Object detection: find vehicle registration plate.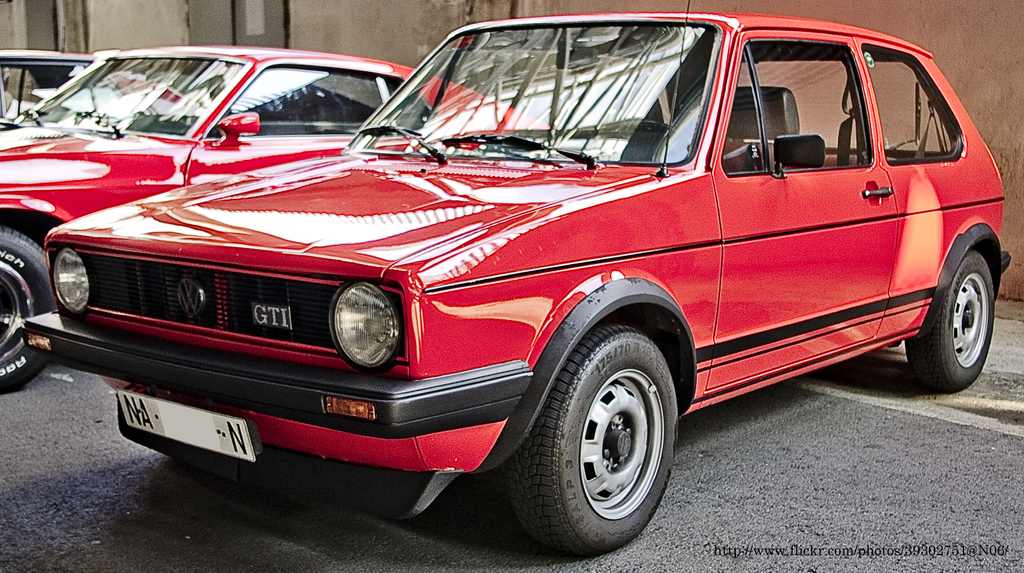
(left=115, top=389, right=255, bottom=465).
